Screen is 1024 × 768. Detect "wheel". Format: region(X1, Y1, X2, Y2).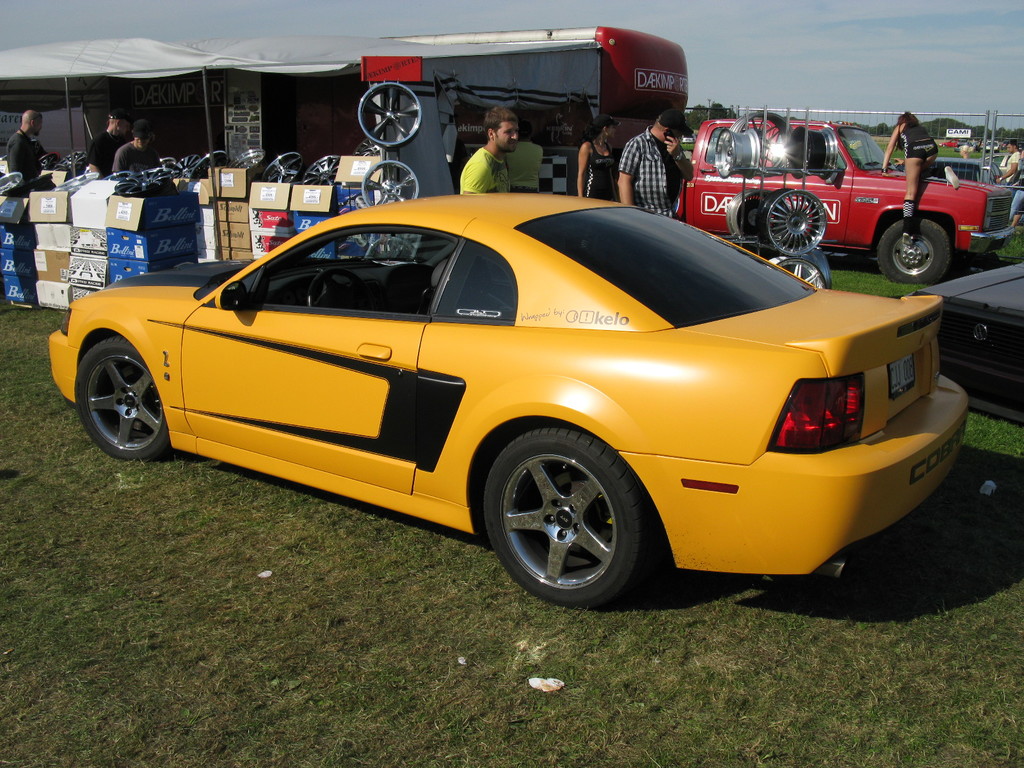
region(362, 236, 420, 262).
